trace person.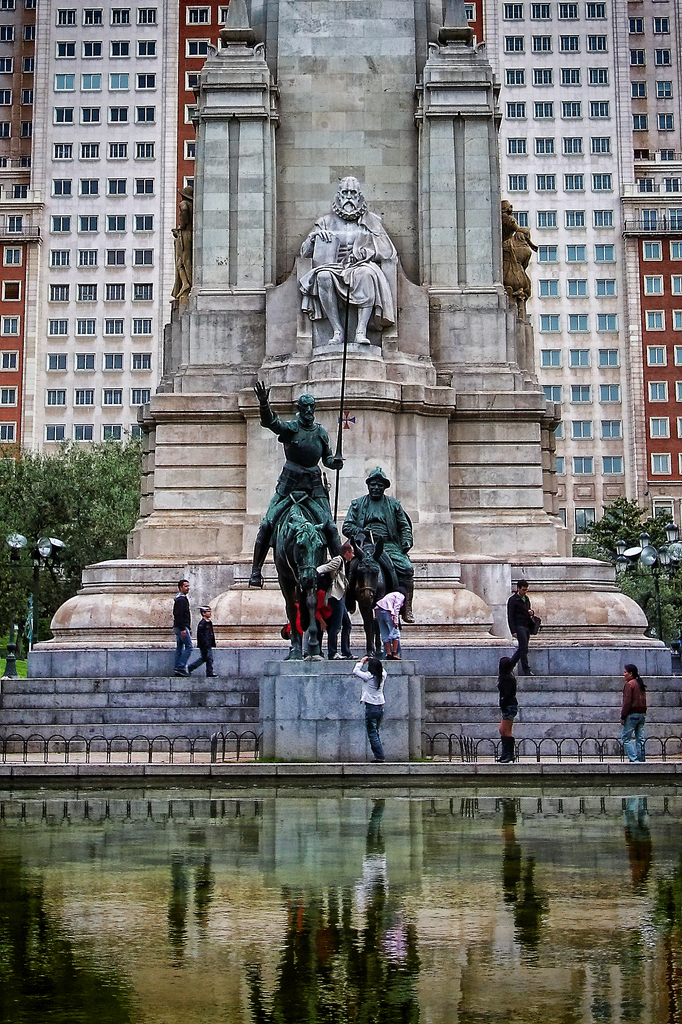
Traced to <box>620,659,646,757</box>.
